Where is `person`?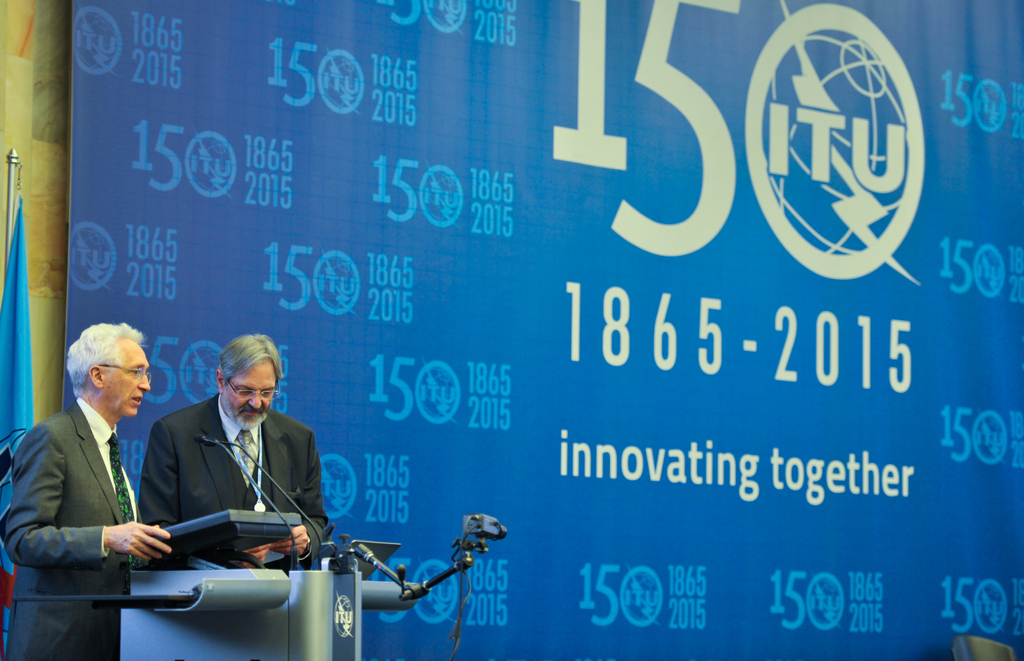
133/334/330/573.
